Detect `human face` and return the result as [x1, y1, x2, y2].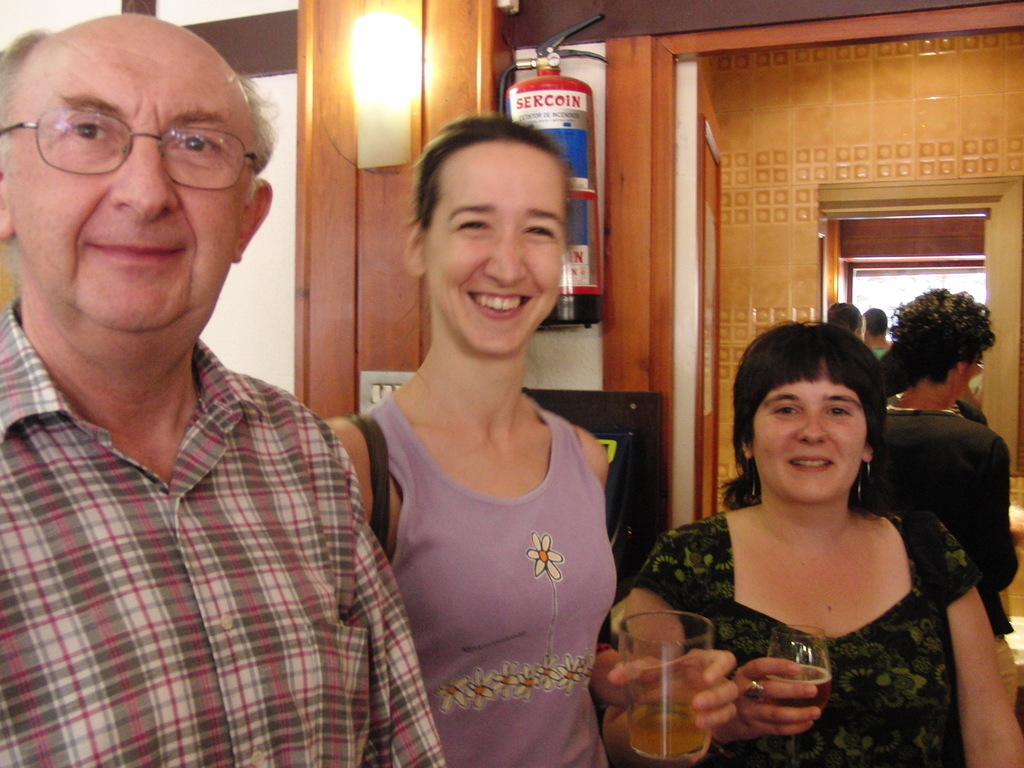
[428, 159, 566, 353].
